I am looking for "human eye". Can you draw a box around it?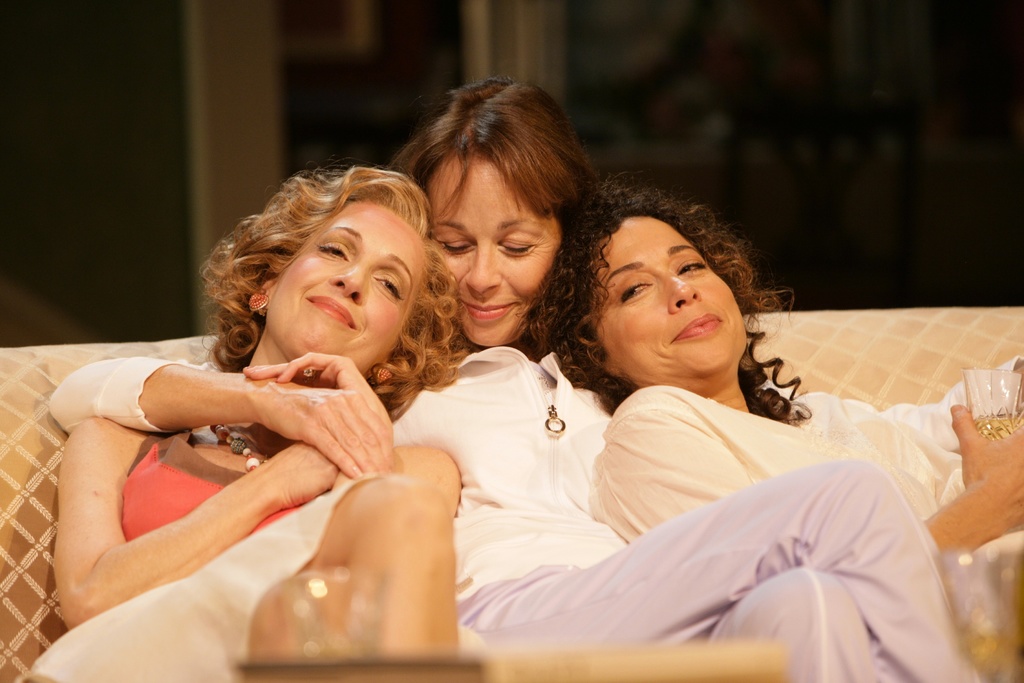
Sure, the bounding box is (x1=315, y1=241, x2=348, y2=266).
